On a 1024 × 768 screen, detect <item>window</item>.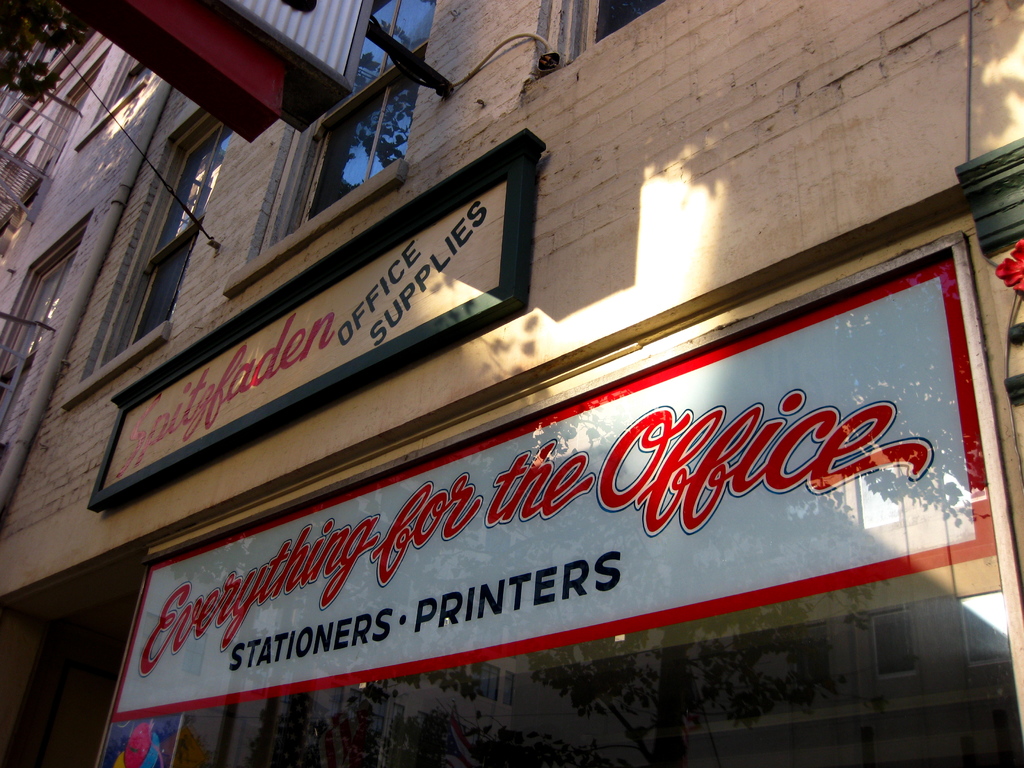
(x1=290, y1=58, x2=407, y2=219).
